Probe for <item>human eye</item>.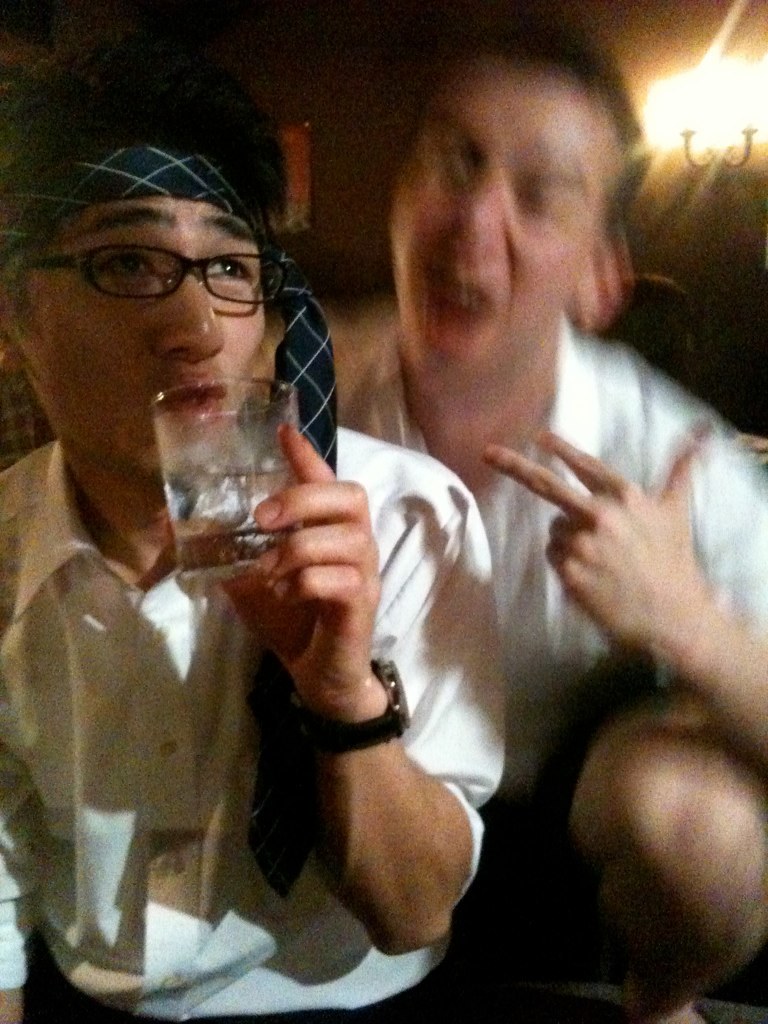
Probe result: [left=422, top=143, right=470, bottom=187].
